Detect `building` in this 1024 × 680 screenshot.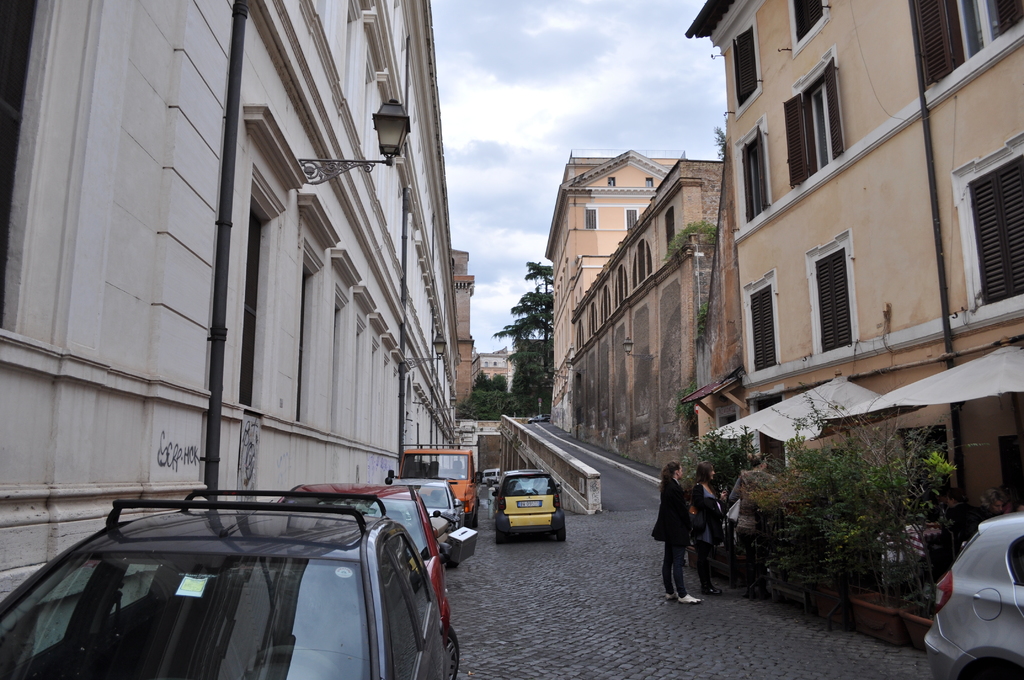
Detection: 541/145/689/437.
